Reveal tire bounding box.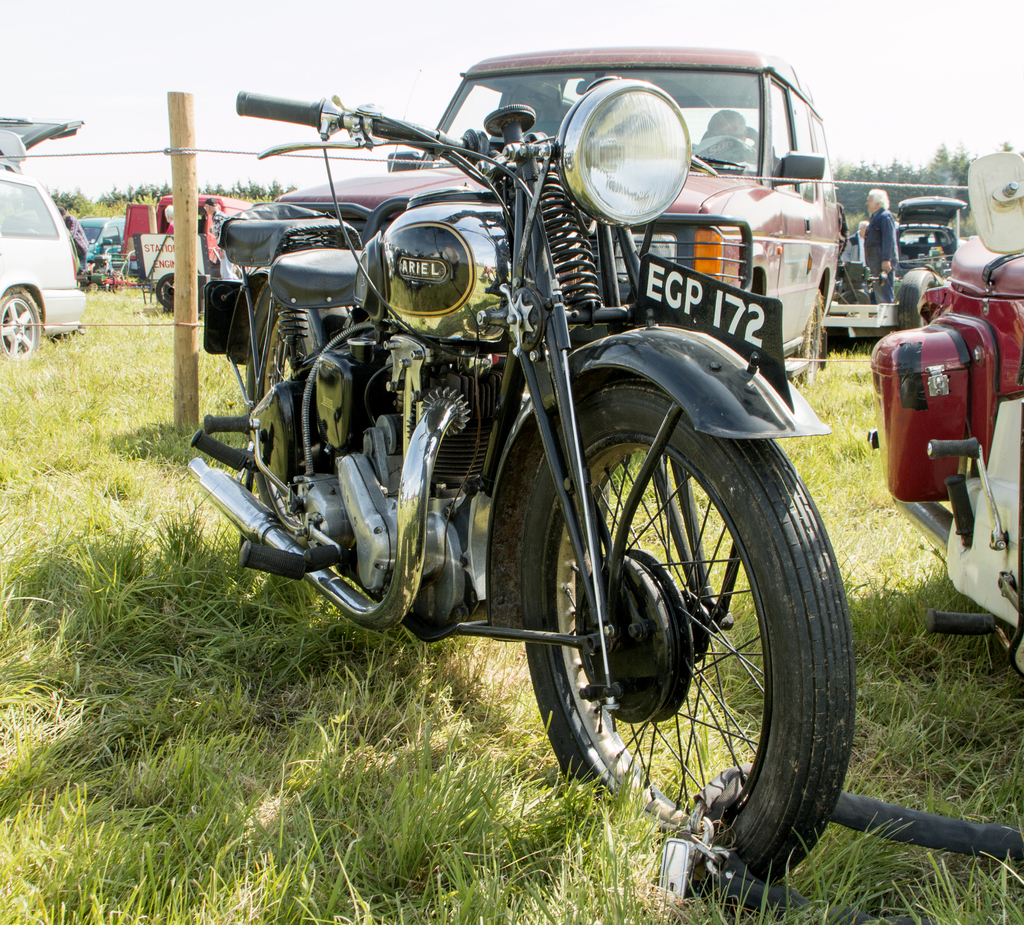
Revealed: left=825, top=325, right=855, bottom=352.
